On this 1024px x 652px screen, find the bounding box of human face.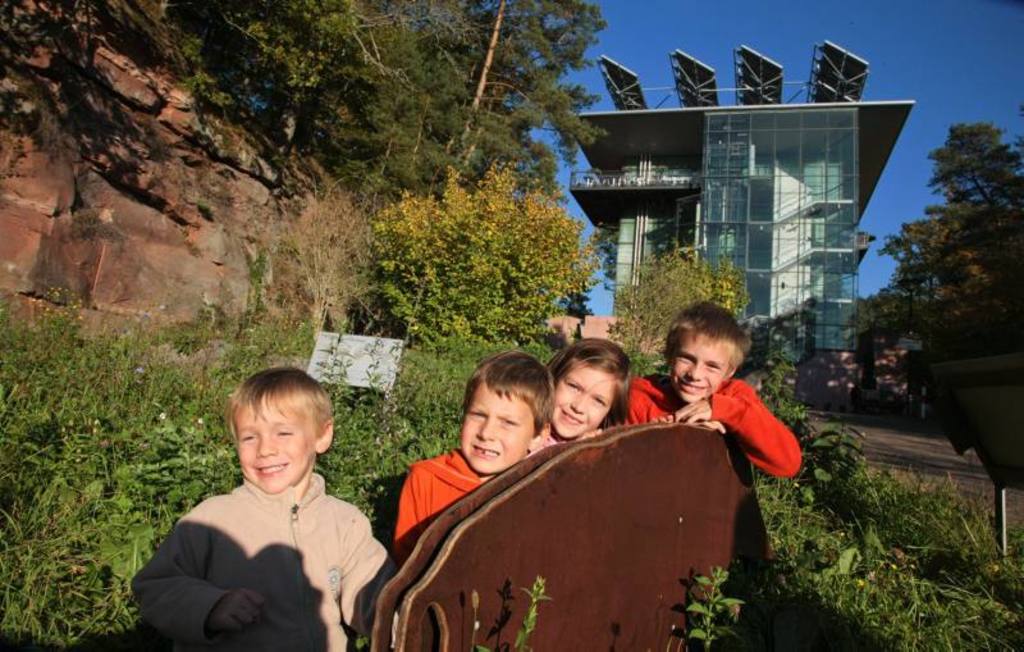
Bounding box: <bbox>457, 383, 535, 475</bbox>.
